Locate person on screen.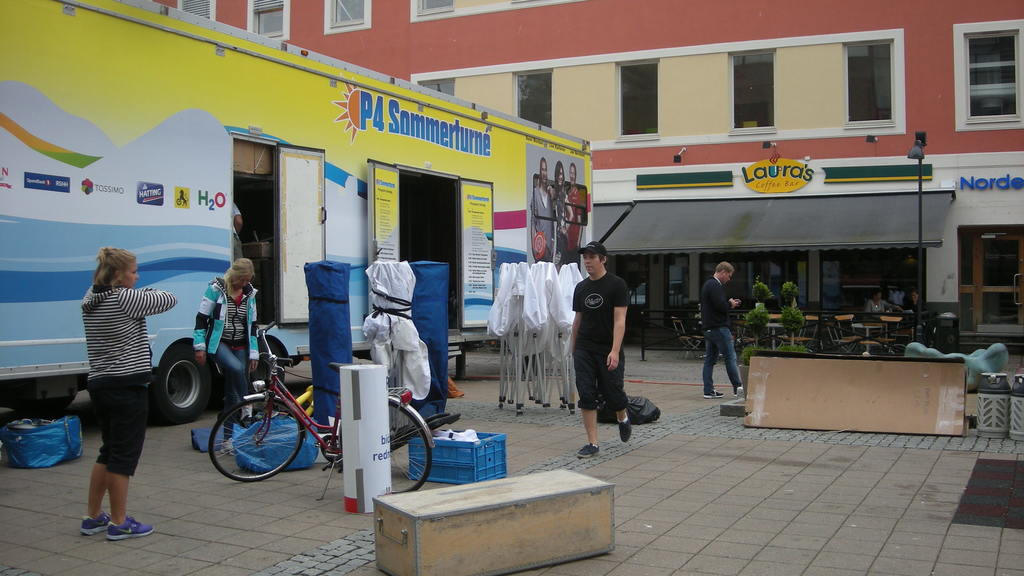
On screen at 698:255:746:403.
